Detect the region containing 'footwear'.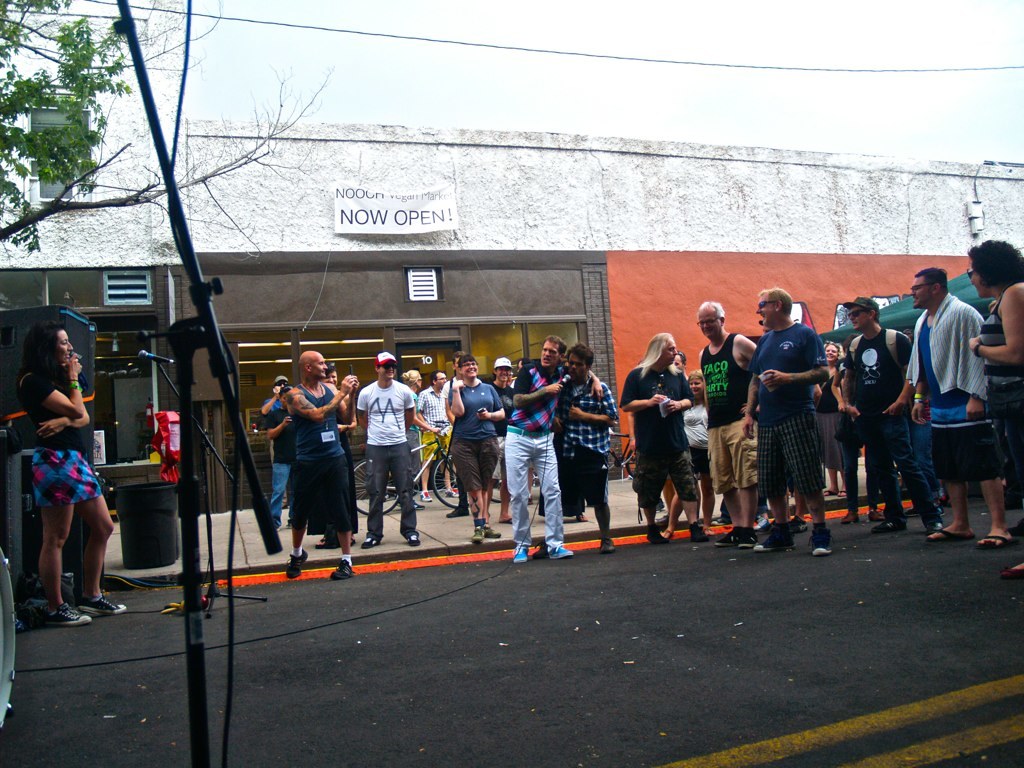
{"left": 483, "top": 528, "right": 500, "bottom": 536}.
